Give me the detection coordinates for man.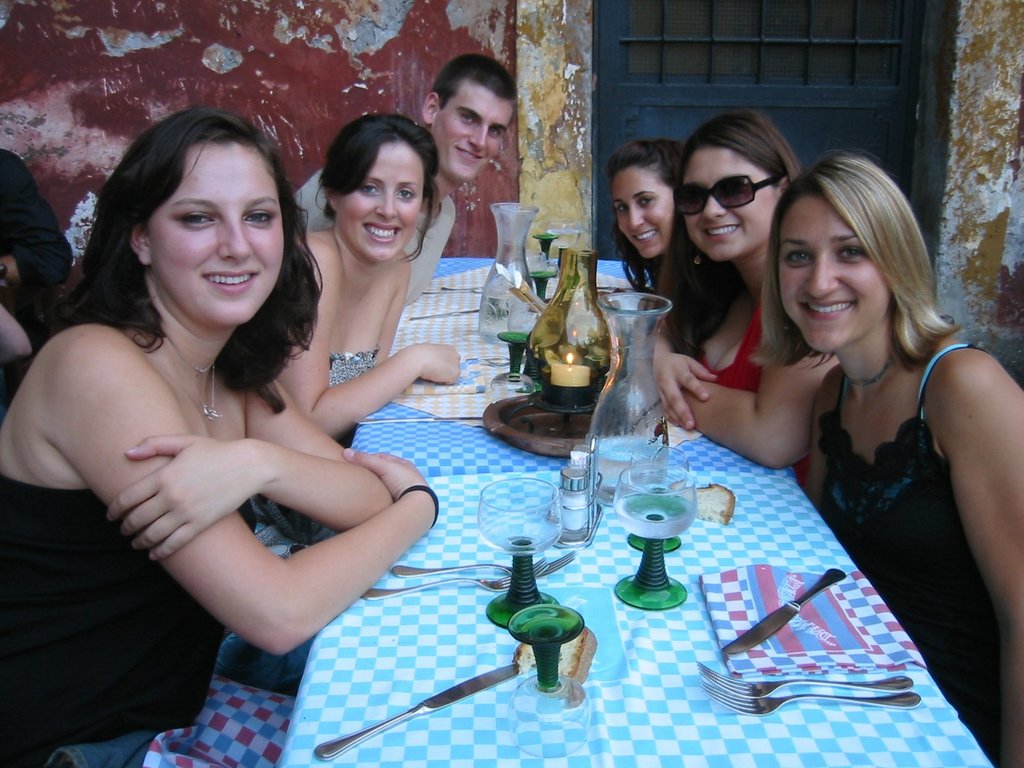
280,52,524,304.
